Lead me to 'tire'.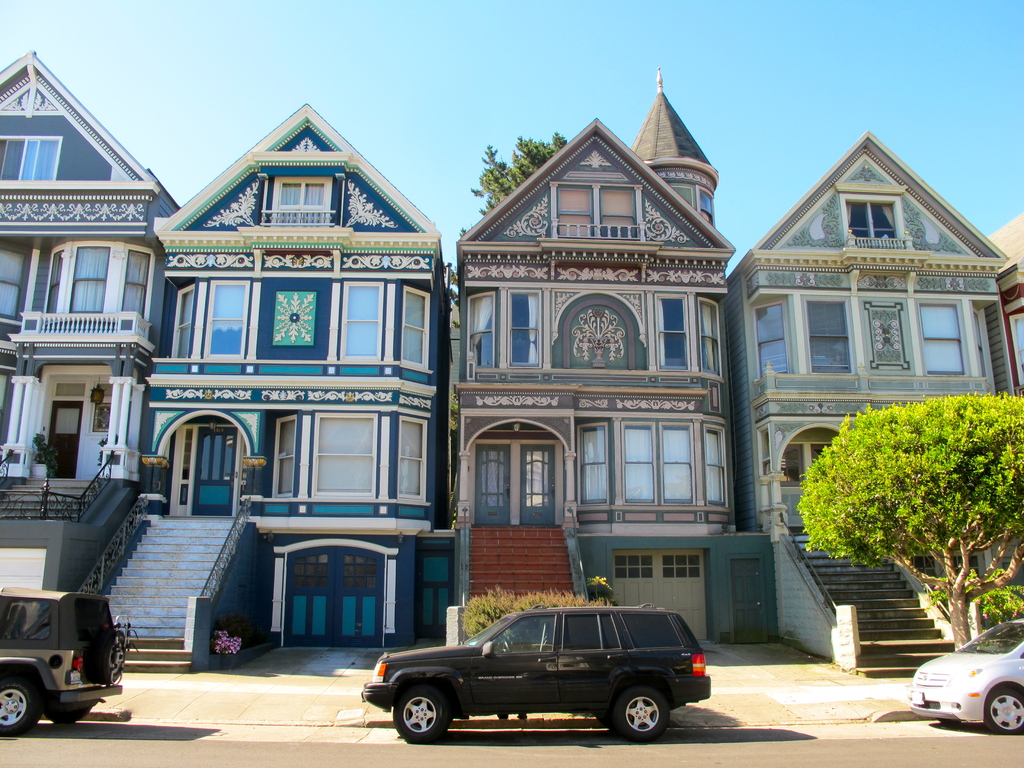
Lead to box(0, 673, 44, 735).
